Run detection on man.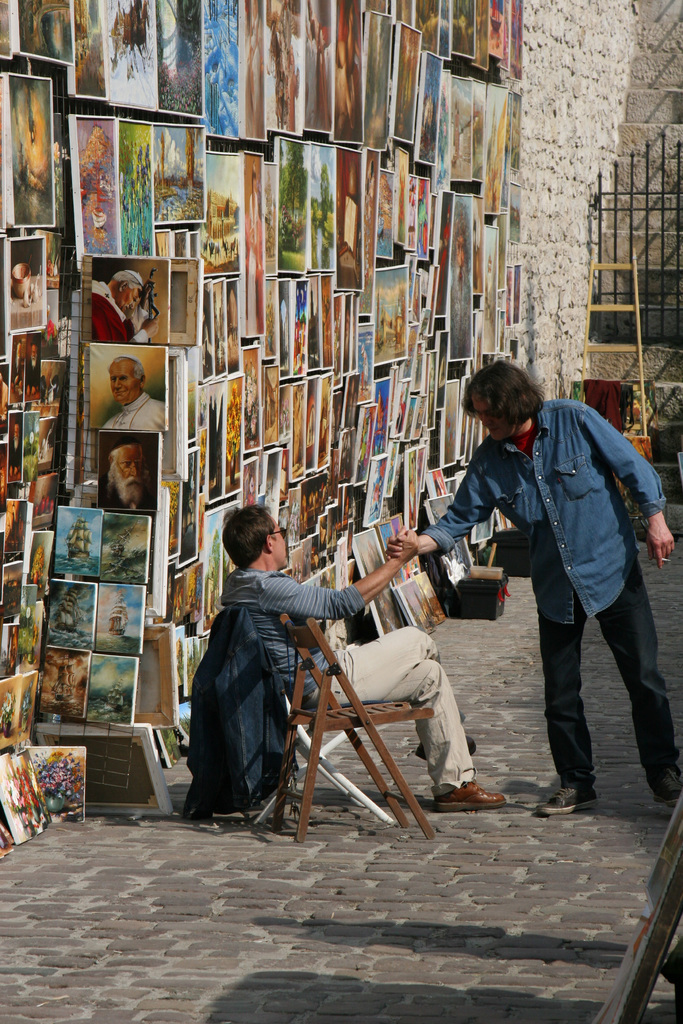
Result: {"x1": 439, "y1": 342, "x2": 670, "y2": 815}.
